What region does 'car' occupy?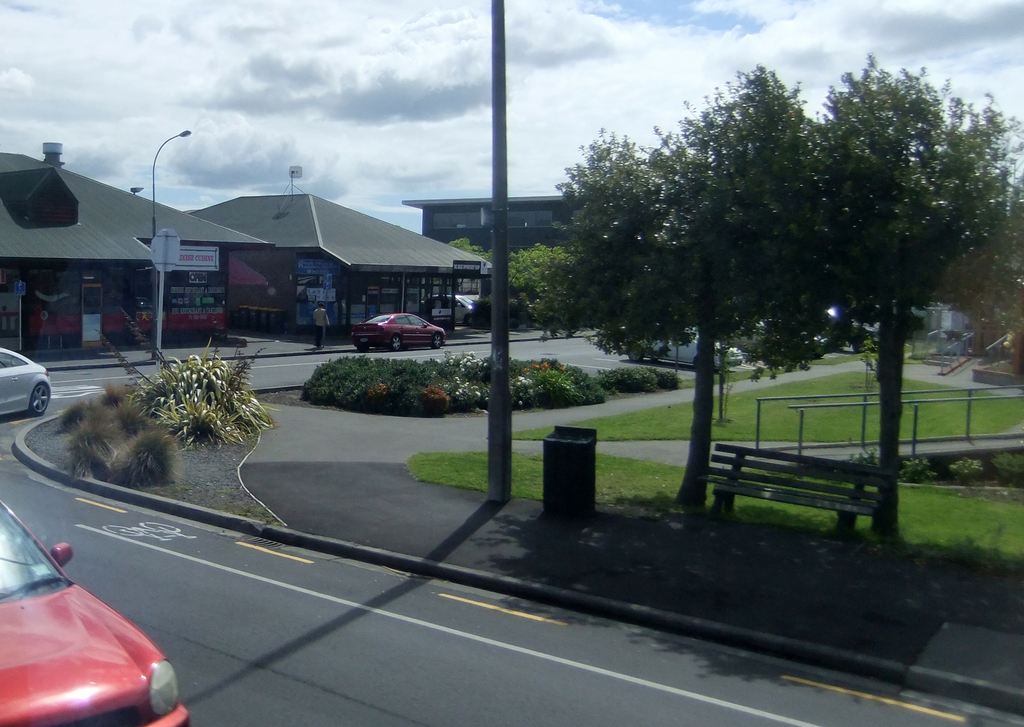
box(348, 308, 451, 349).
